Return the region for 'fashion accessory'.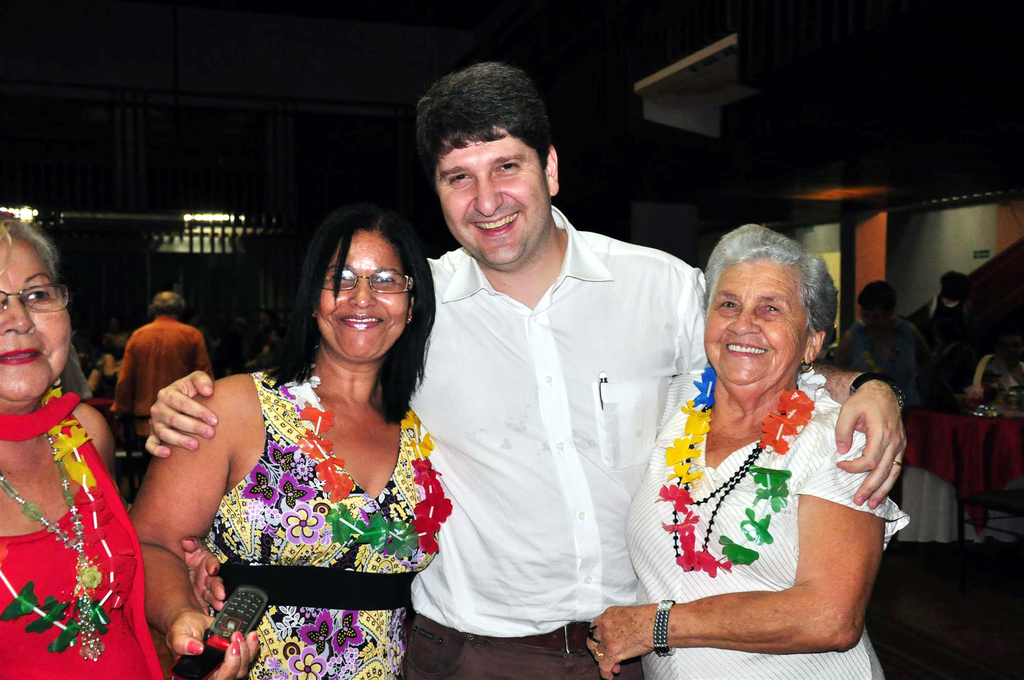
648,595,678,660.
